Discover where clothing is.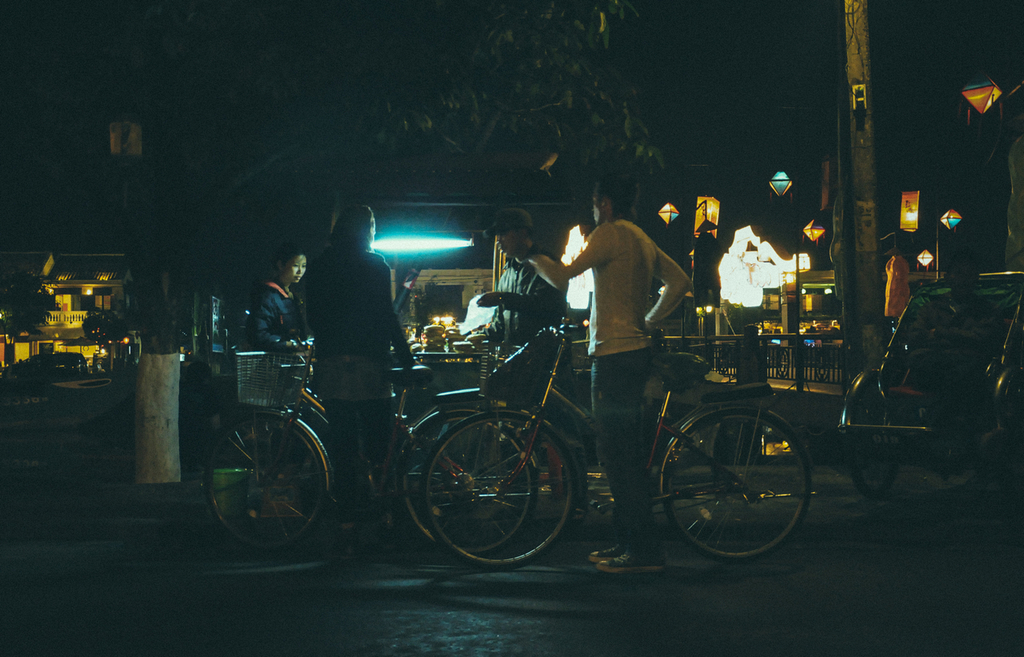
Discovered at detection(248, 279, 314, 476).
